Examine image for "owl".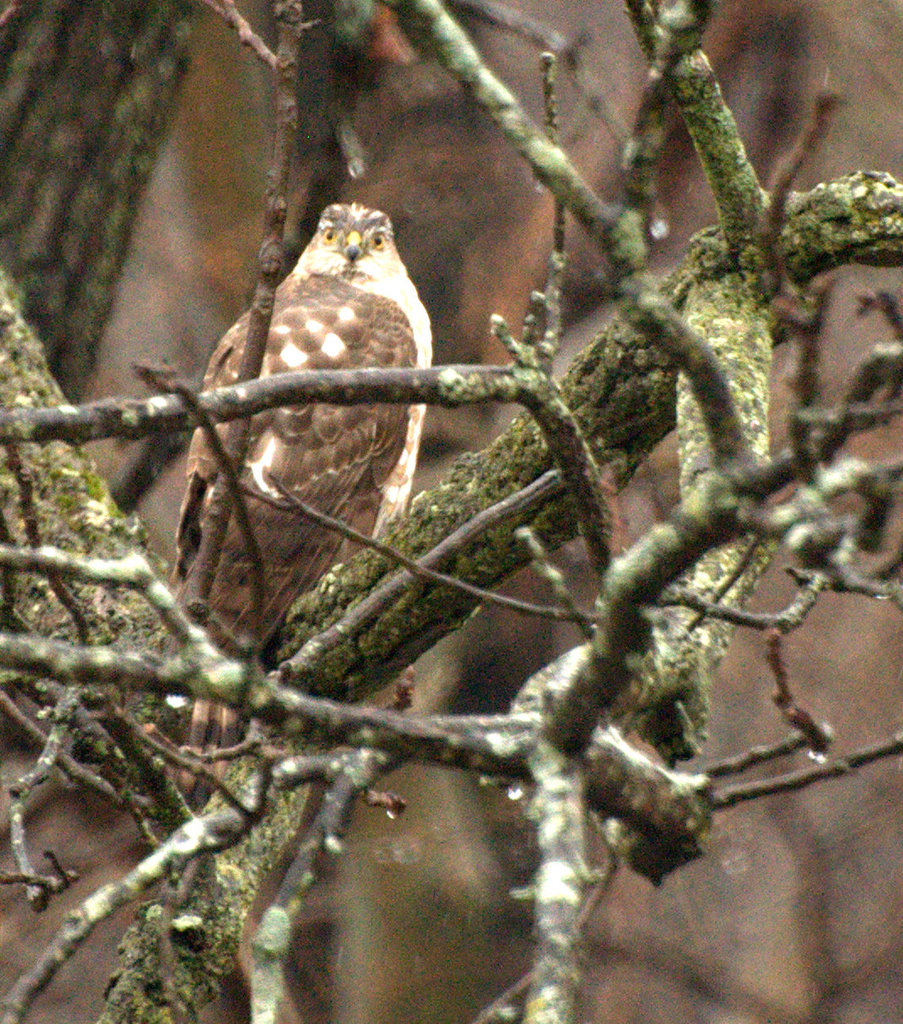
Examination result: select_region(173, 201, 437, 813).
